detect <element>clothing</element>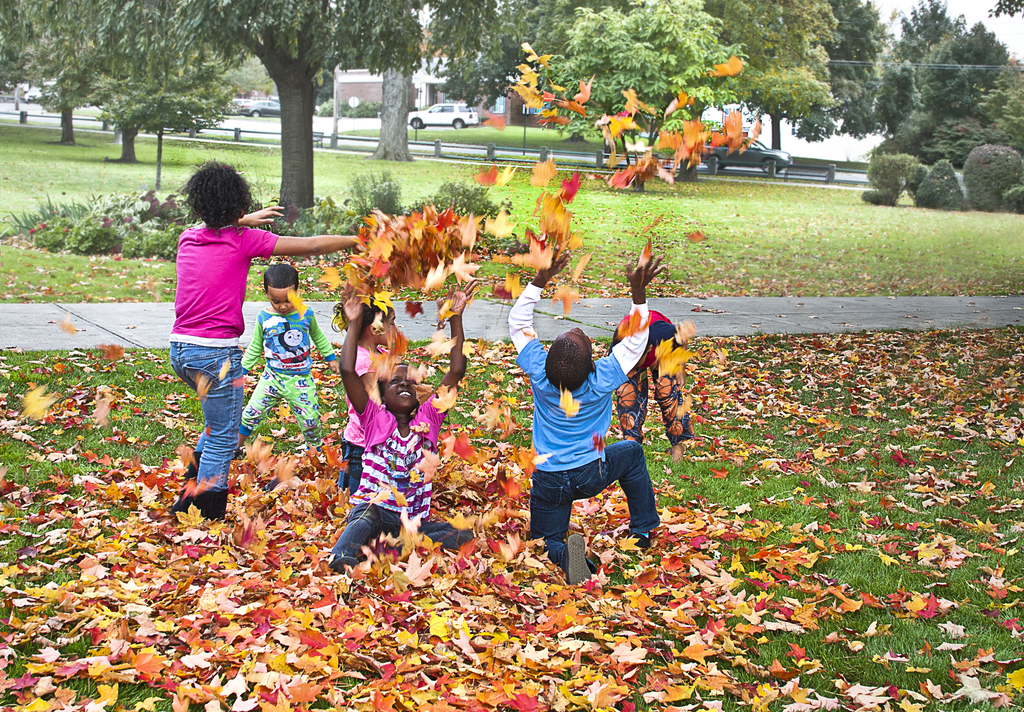
239, 299, 337, 450
